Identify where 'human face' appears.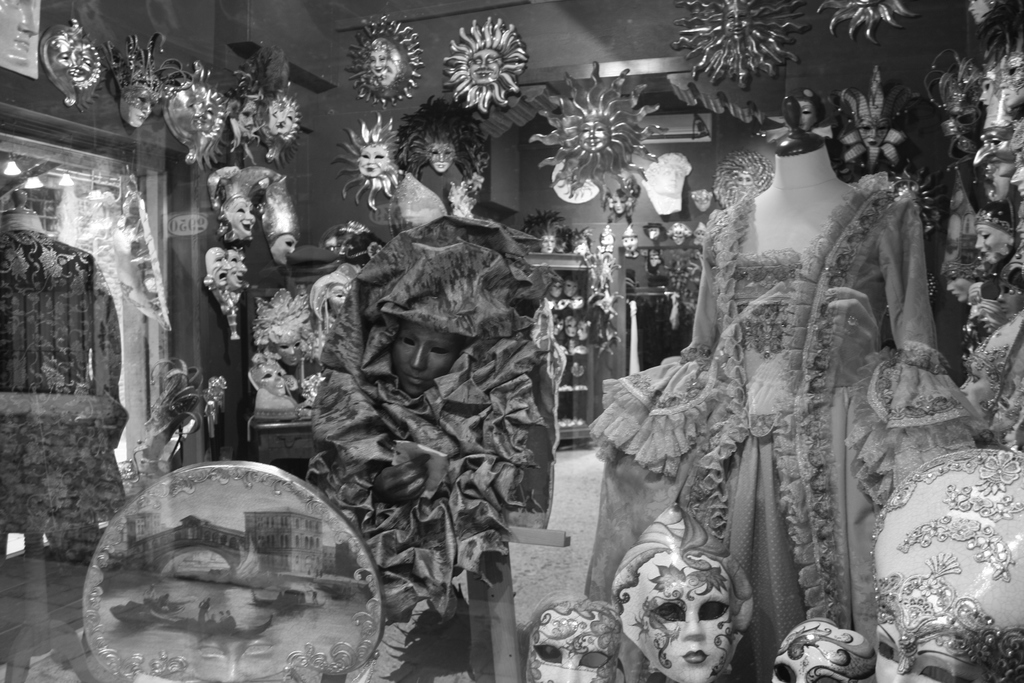
Appears at box(360, 140, 386, 176).
